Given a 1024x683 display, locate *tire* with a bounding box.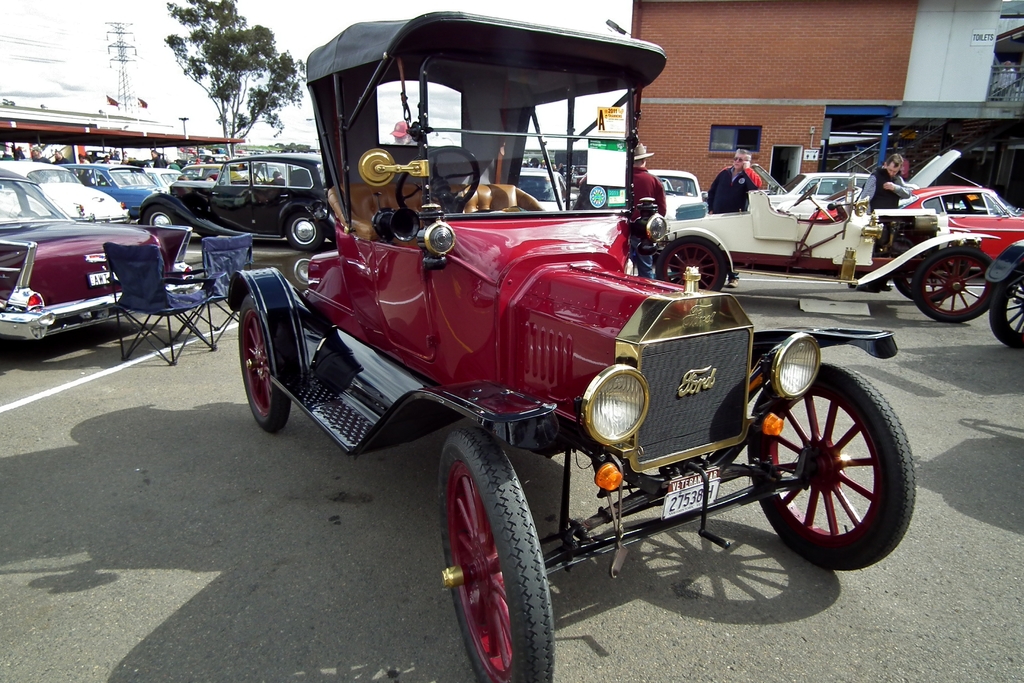
Located: 432 431 550 682.
